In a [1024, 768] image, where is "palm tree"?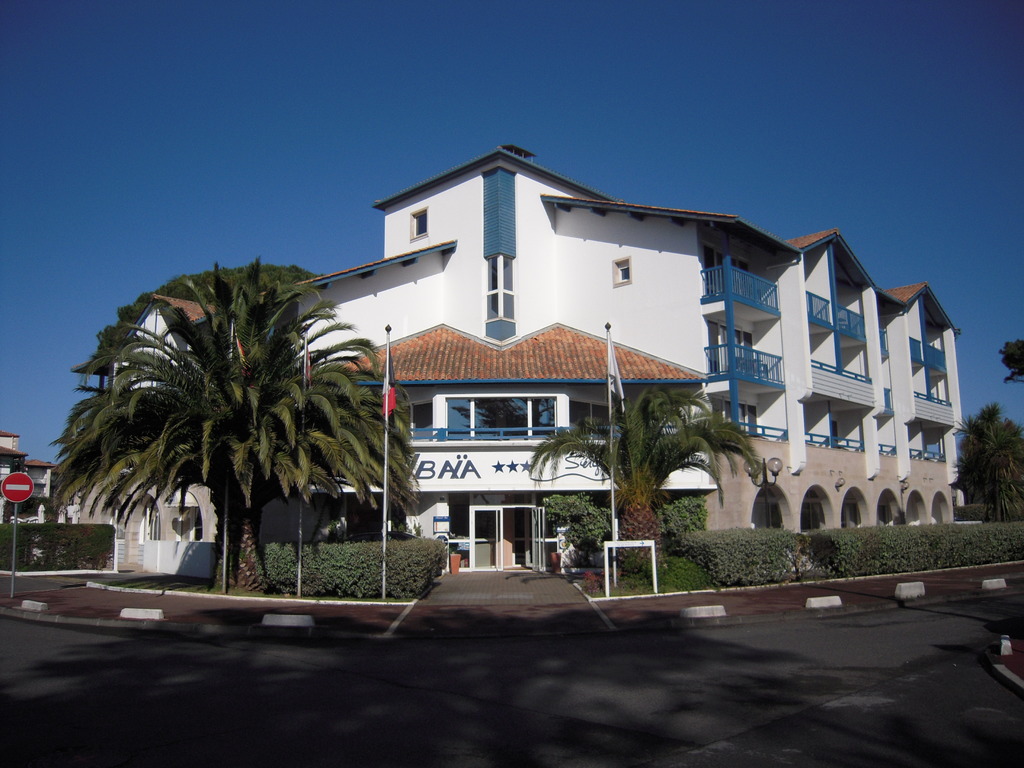
<region>45, 260, 422, 598</region>.
